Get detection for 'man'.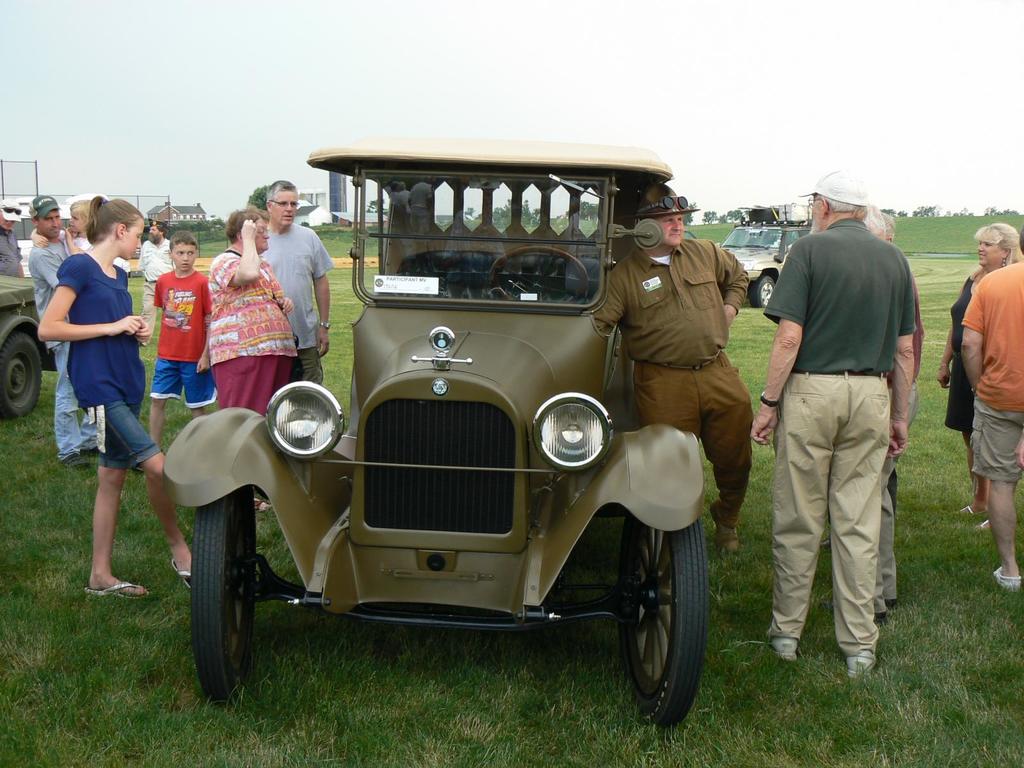
Detection: region(872, 204, 927, 625).
